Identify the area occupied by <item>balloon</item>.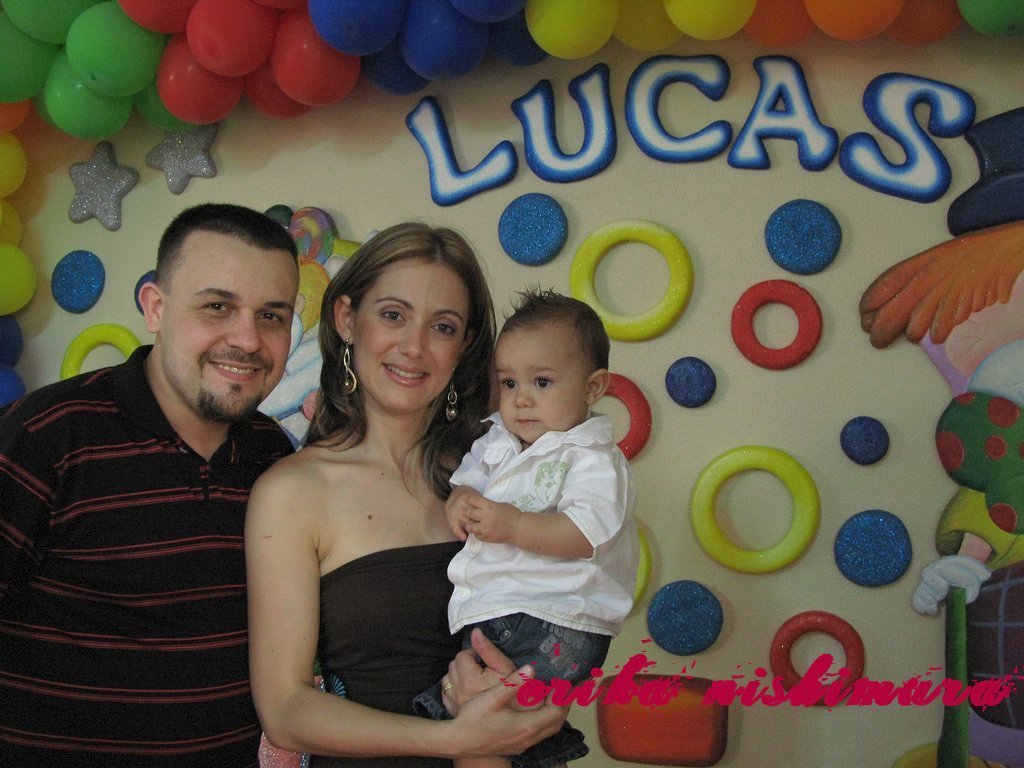
Area: 190/0/273/77.
